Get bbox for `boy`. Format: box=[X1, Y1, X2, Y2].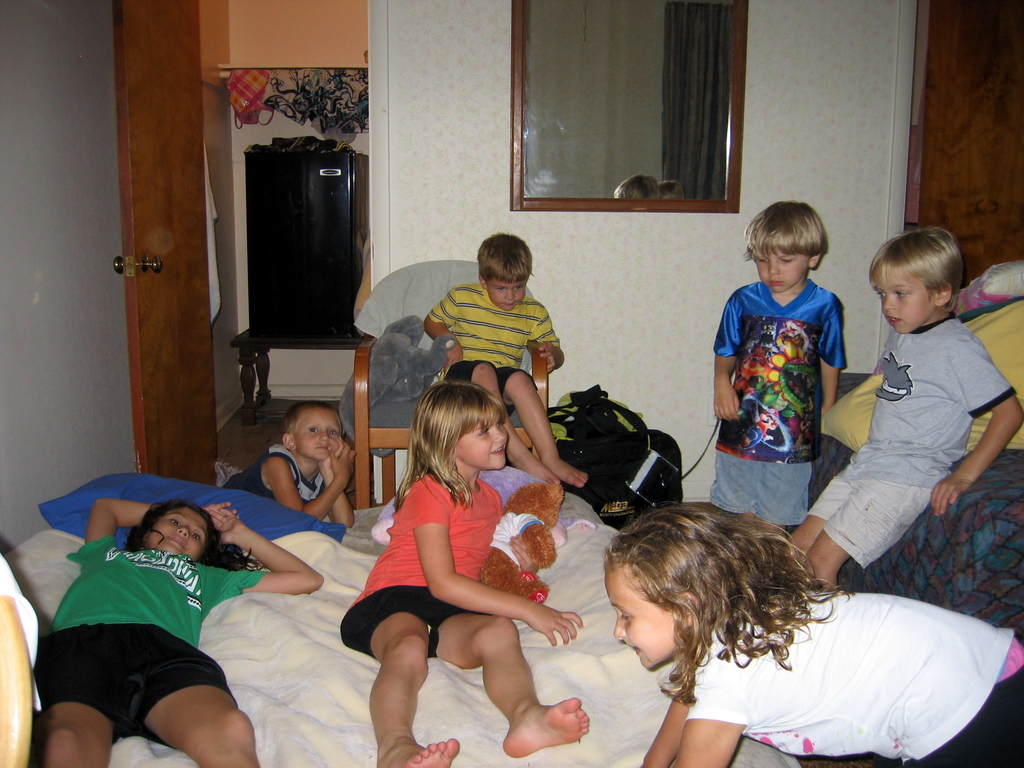
box=[421, 232, 589, 484].
